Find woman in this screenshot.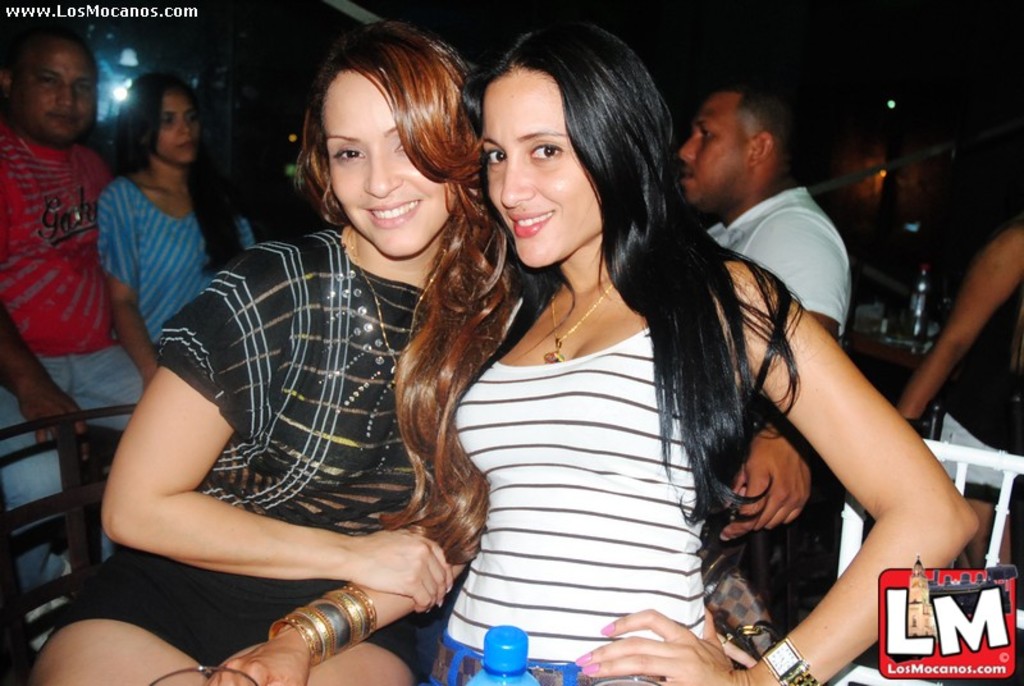
The bounding box for woman is 20 17 529 685.
